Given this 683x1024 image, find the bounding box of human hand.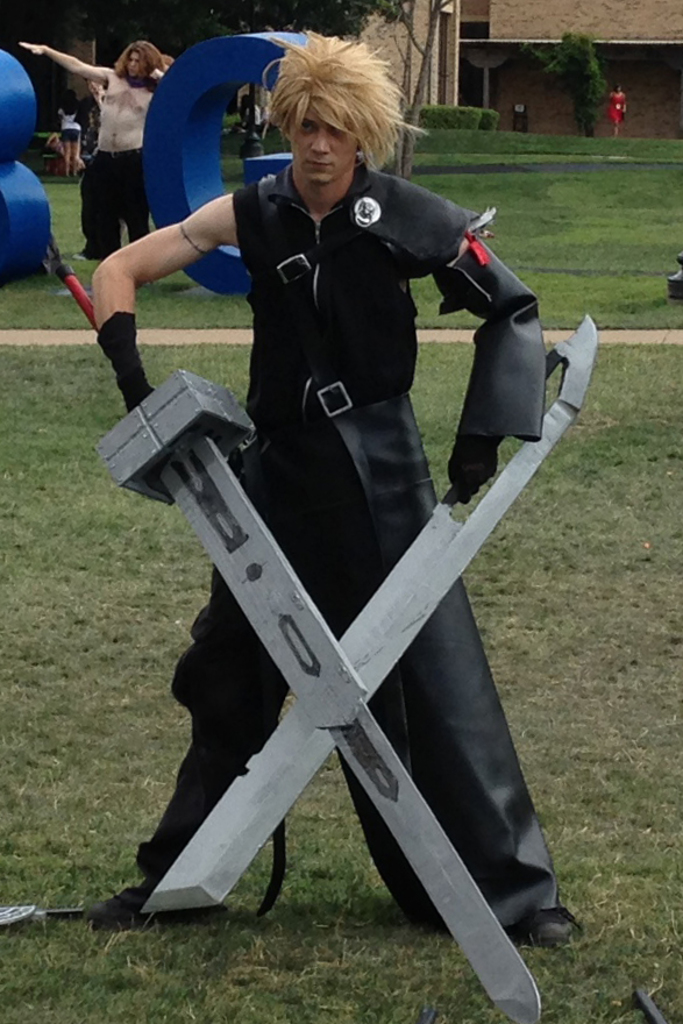
(148, 67, 162, 84).
